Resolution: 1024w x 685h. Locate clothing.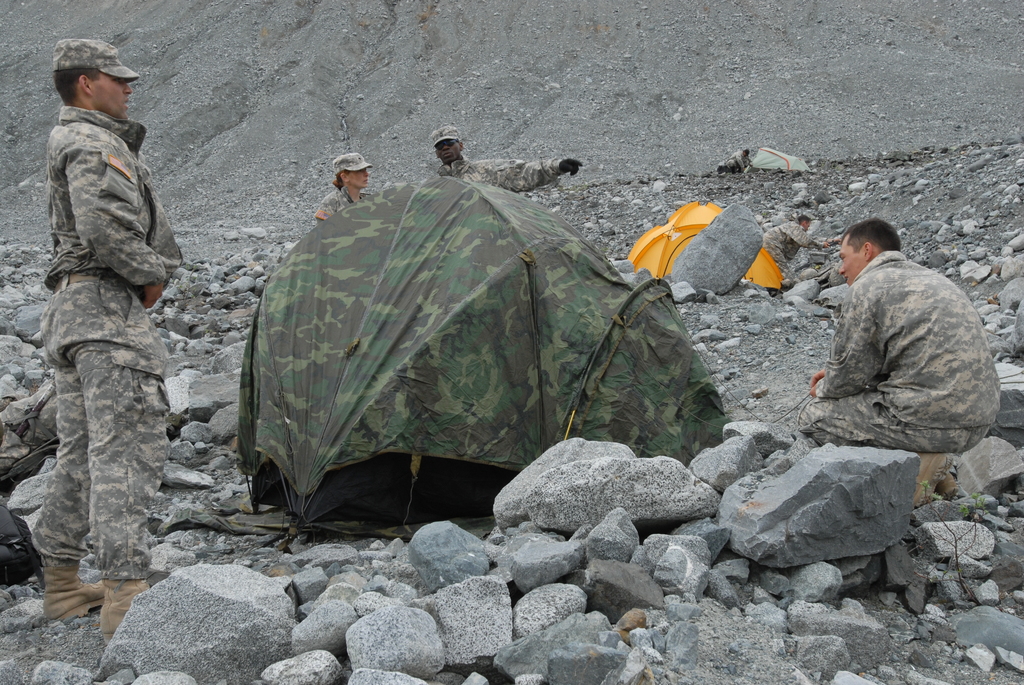
(left=431, top=136, right=580, bottom=193).
